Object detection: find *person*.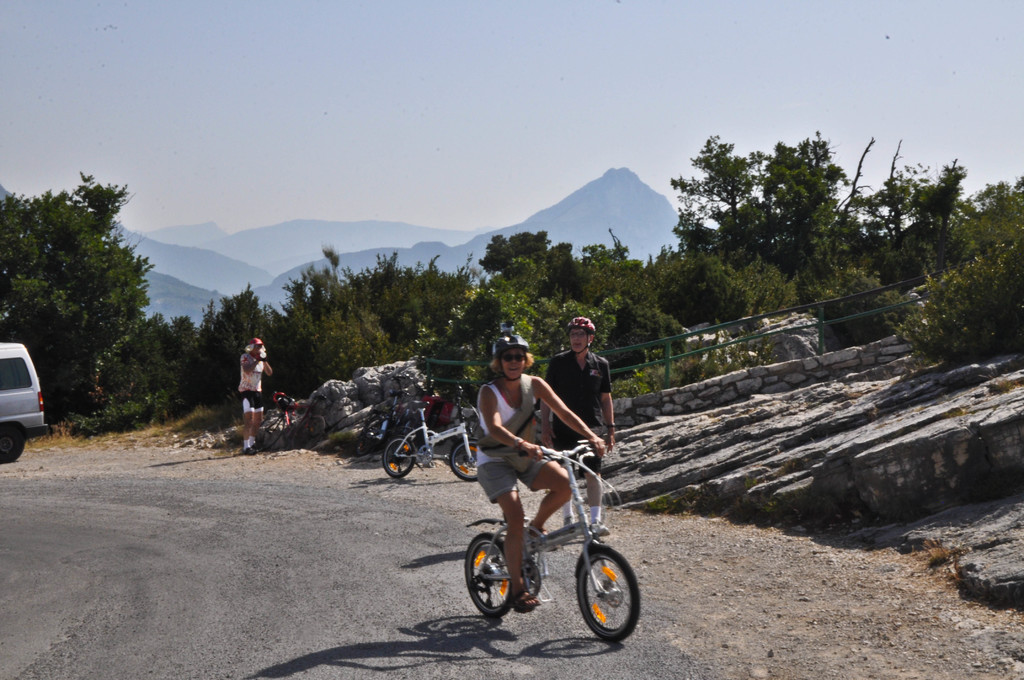
<box>232,344,277,457</box>.
